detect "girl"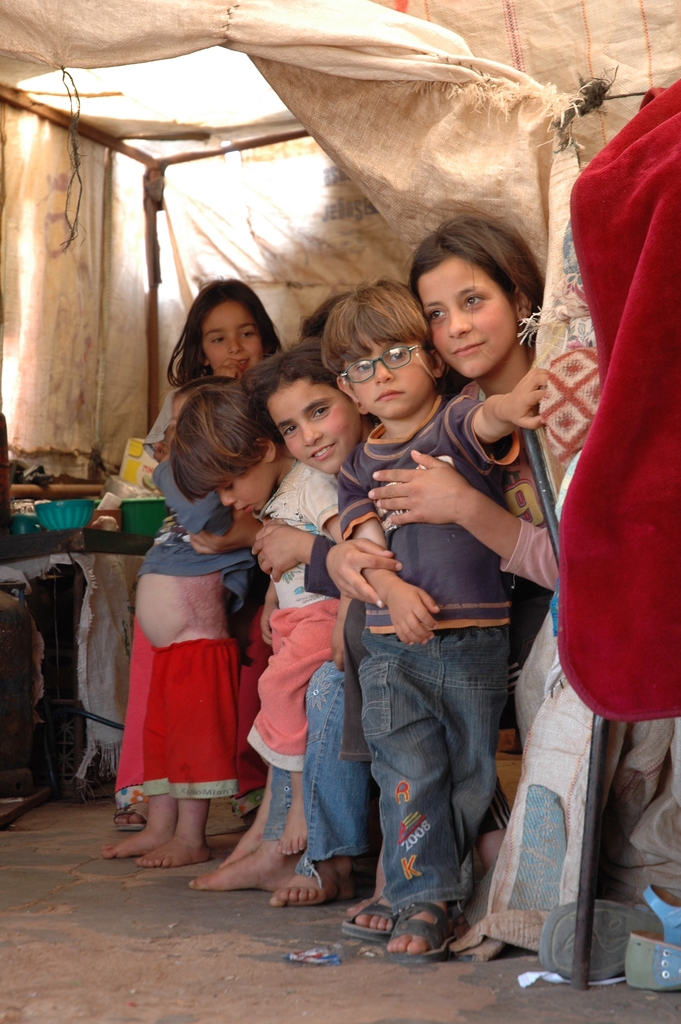
box=[142, 284, 282, 447]
